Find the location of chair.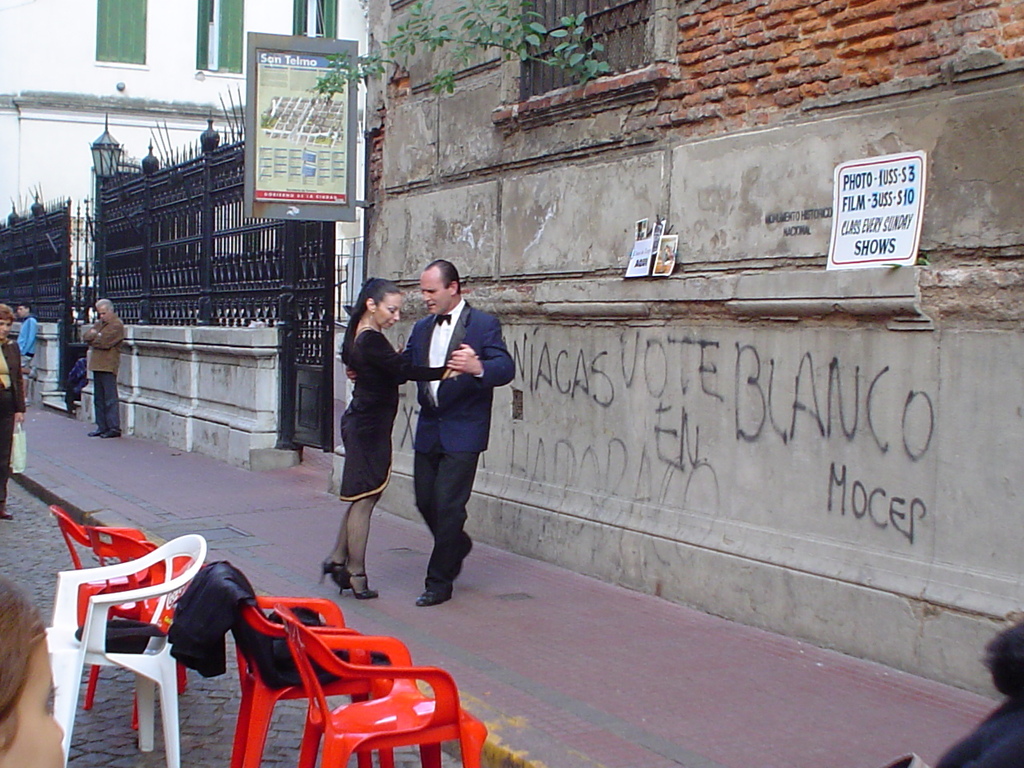
Location: x1=274 y1=602 x2=491 y2=767.
